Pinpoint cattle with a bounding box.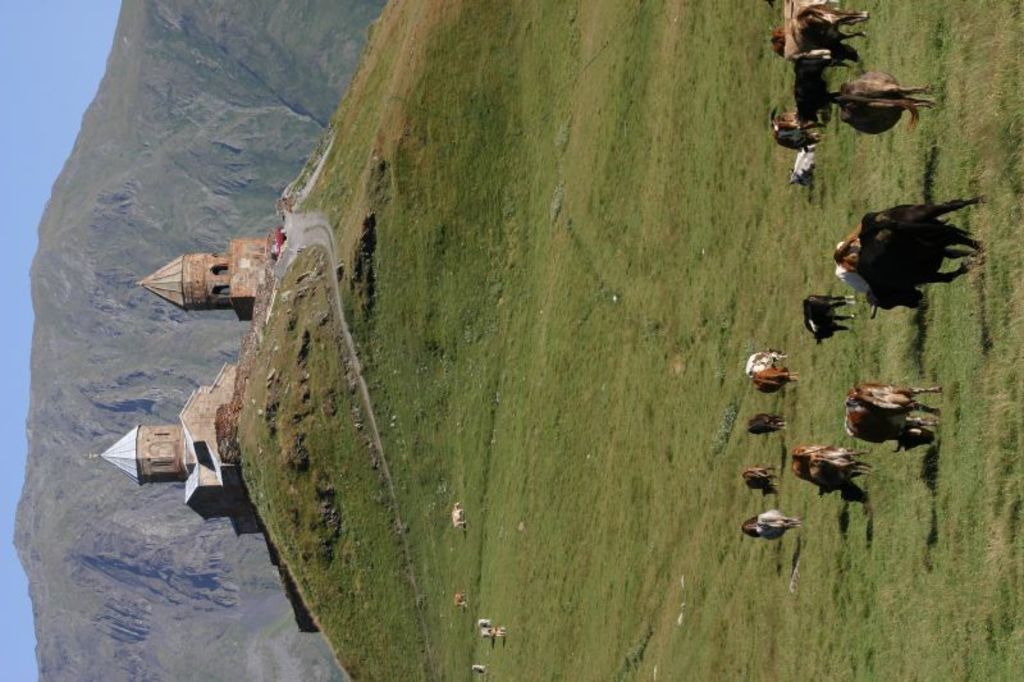
pyautogui.locateOnScreen(788, 142, 818, 186).
